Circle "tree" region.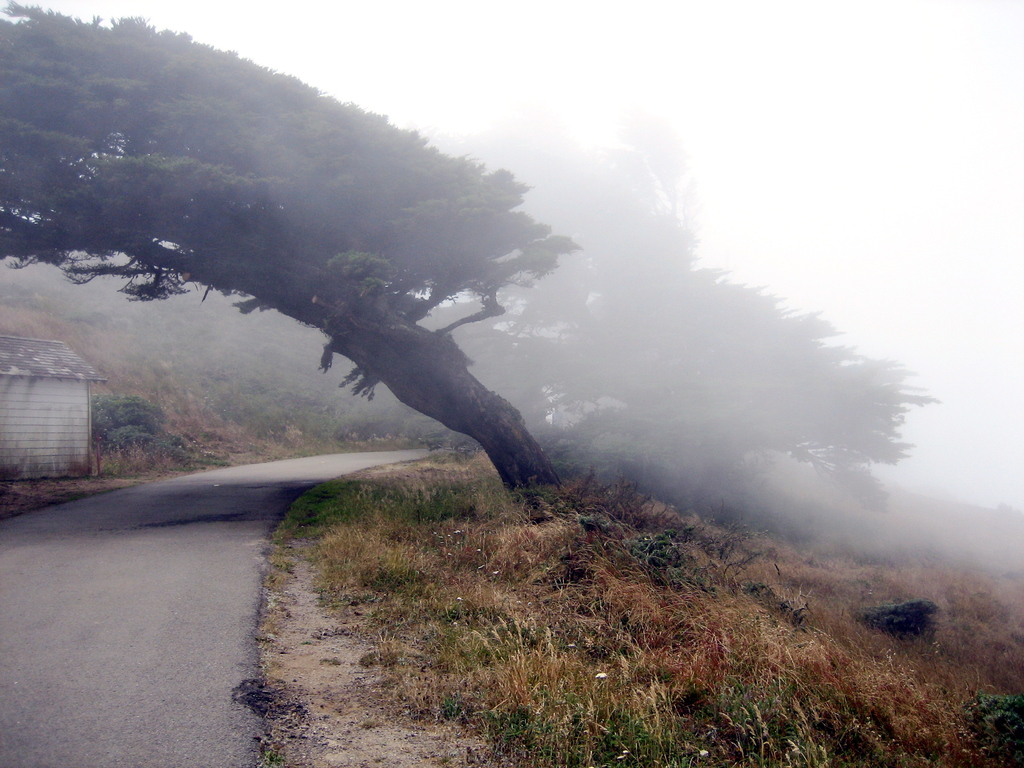
Region: box(0, 0, 583, 491).
